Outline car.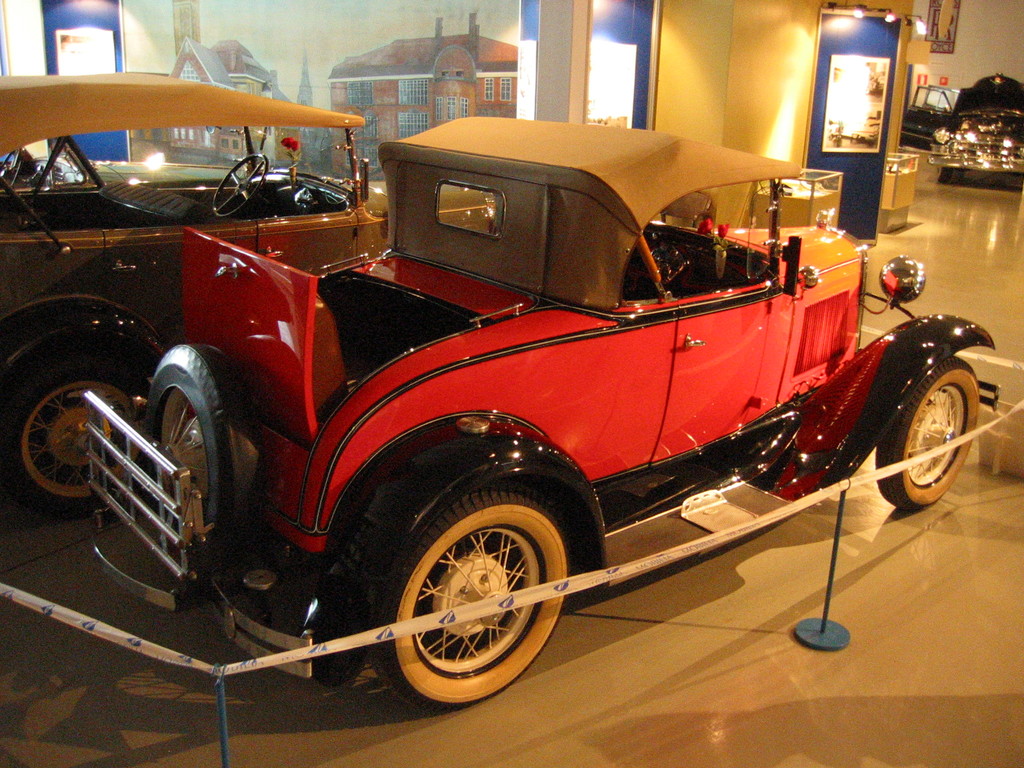
Outline: select_region(899, 74, 1023, 188).
